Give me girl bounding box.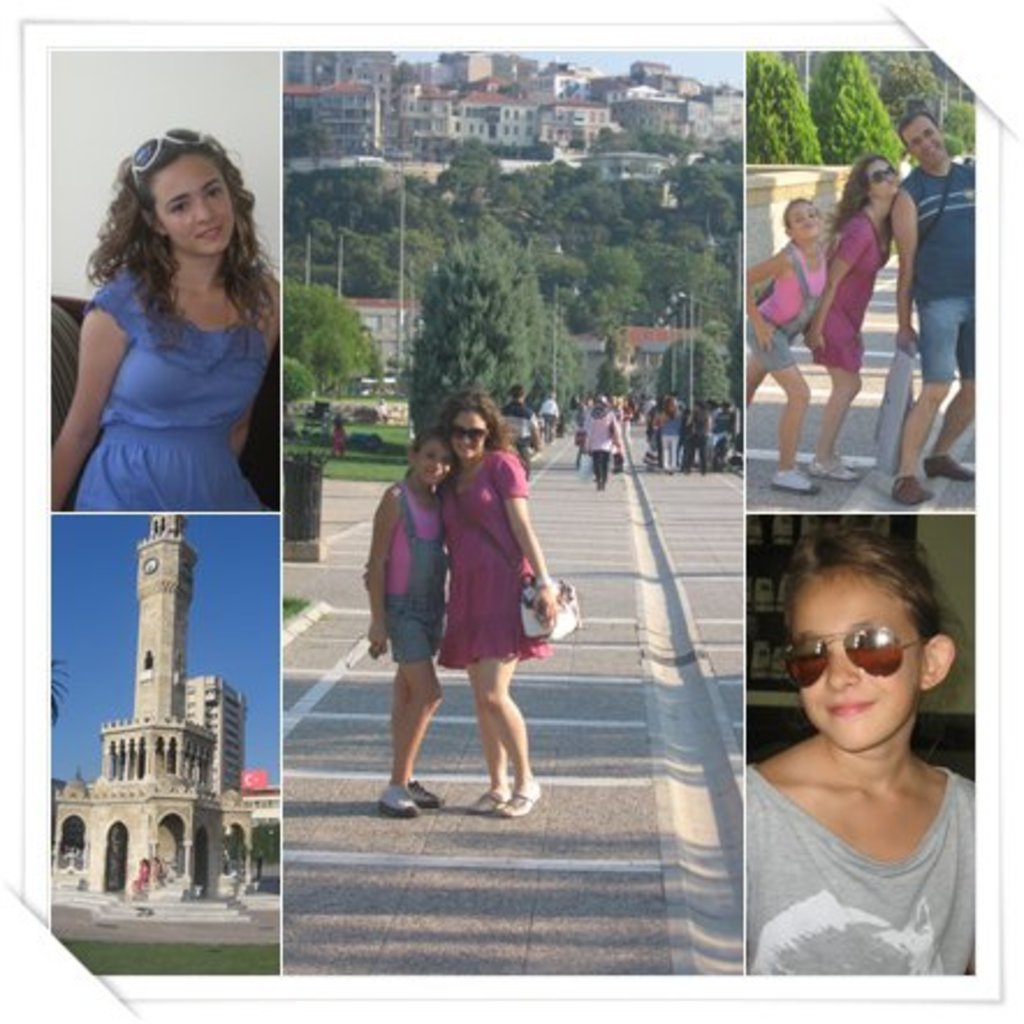
pyautogui.locateOnScreen(368, 389, 554, 809).
